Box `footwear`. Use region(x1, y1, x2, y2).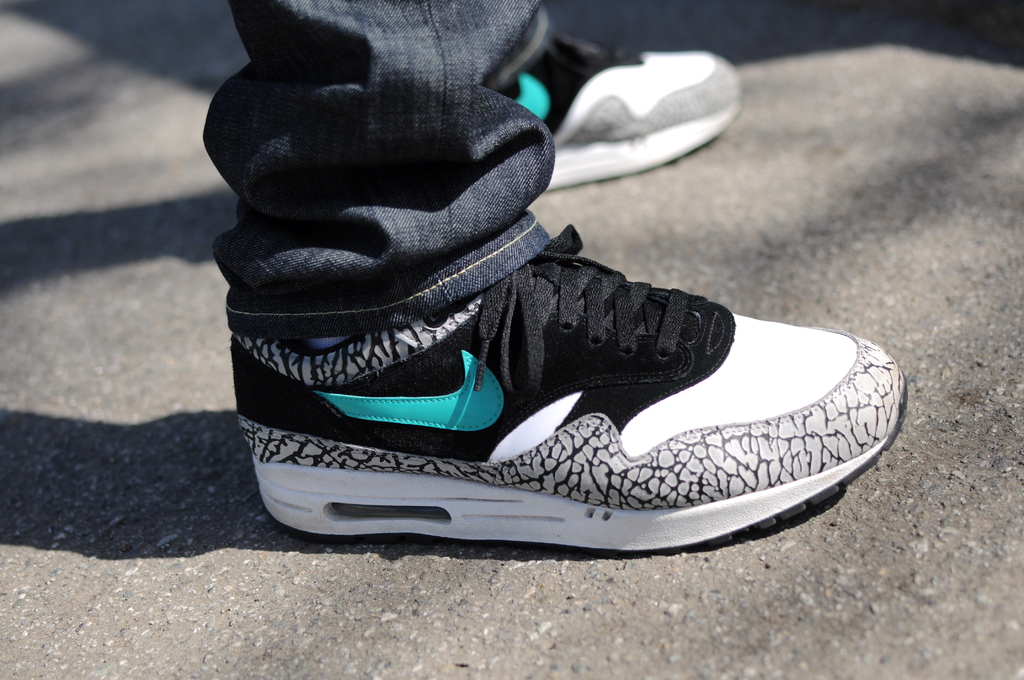
region(267, 112, 896, 551).
